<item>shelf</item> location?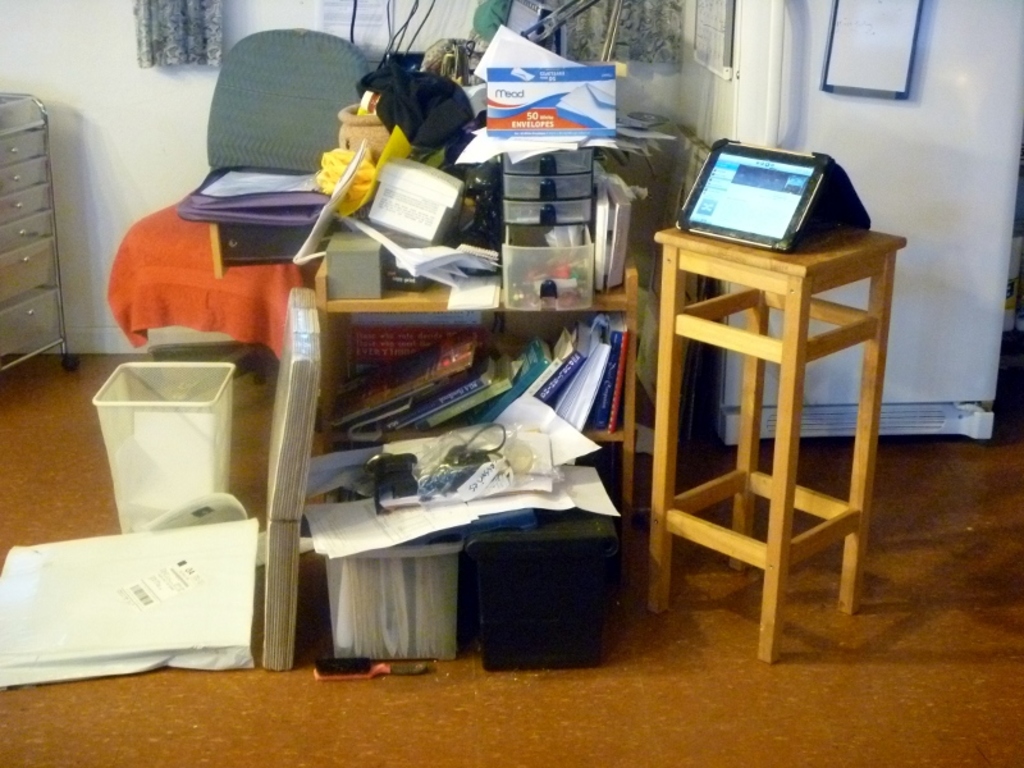
274 138 668 645
